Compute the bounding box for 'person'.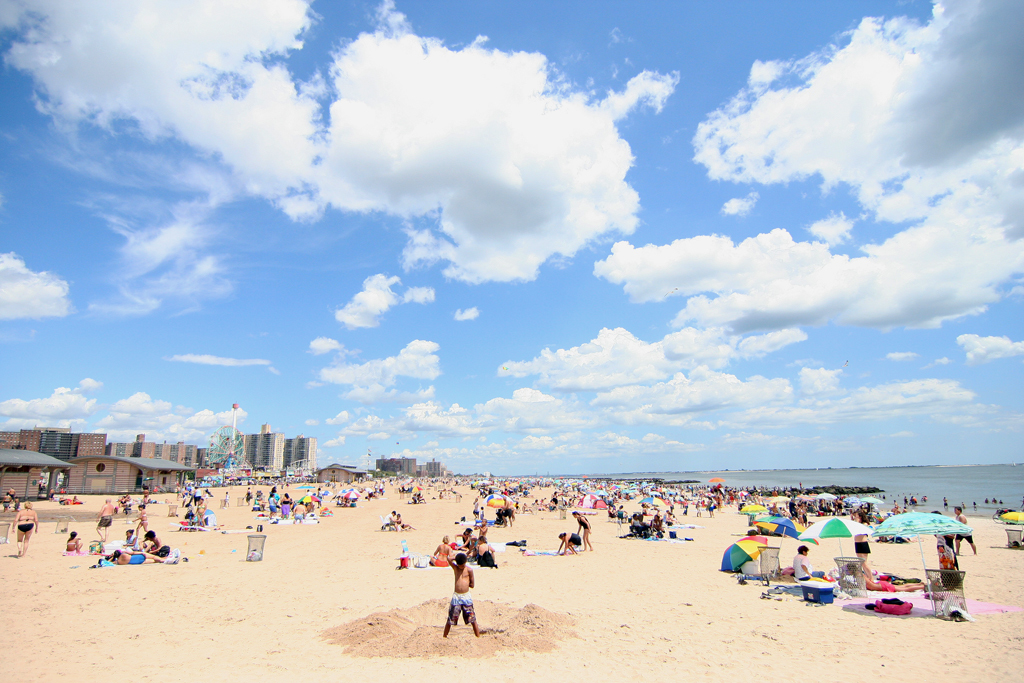
[134,502,148,540].
